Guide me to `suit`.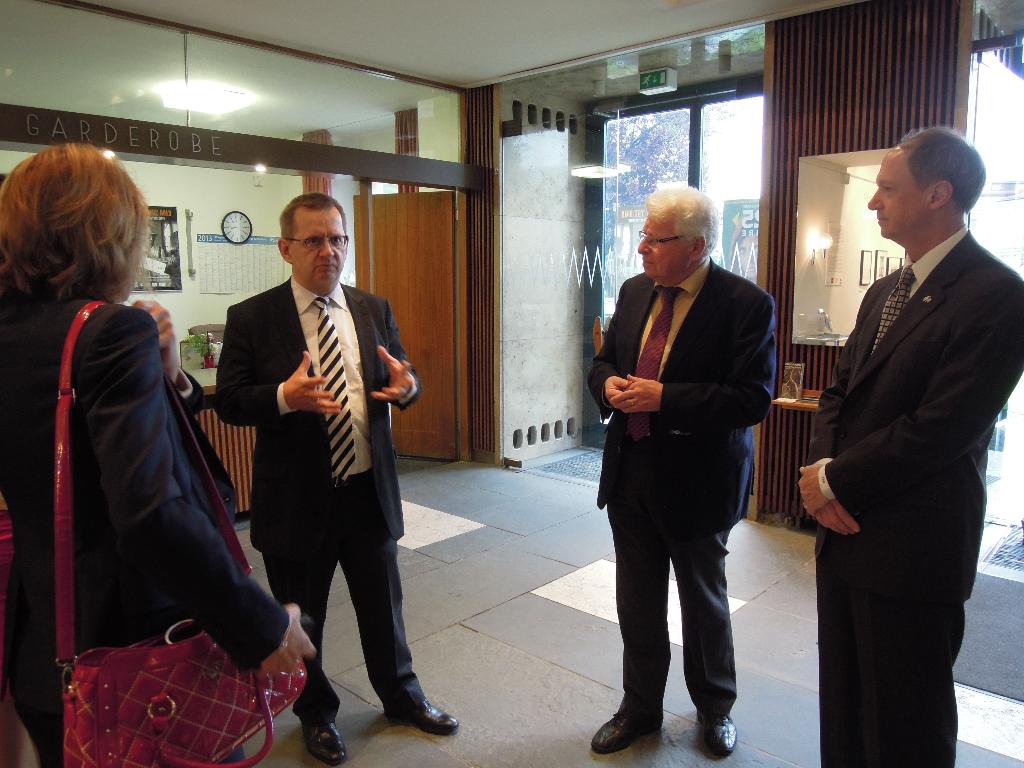
Guidance: bbox(816, 233, 1023, 767).
